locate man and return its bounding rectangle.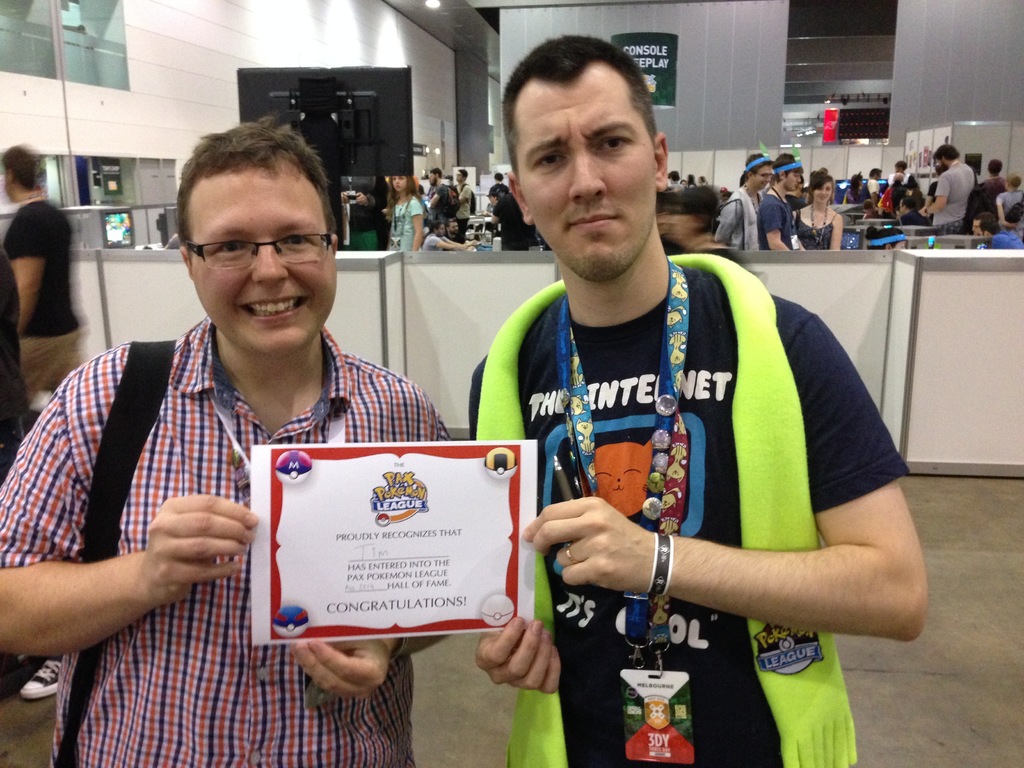
<bbox>428, 168, 456, 226</bbox>.
